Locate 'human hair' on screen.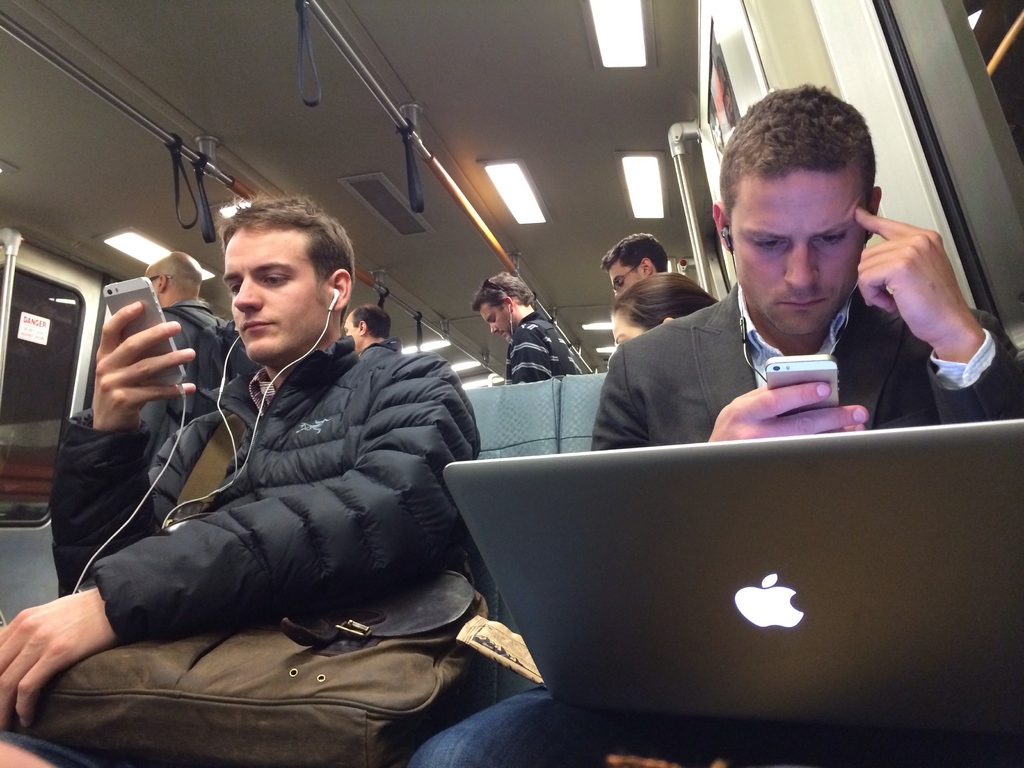
On screen at x1=716 y1=81 x2=880 y2=223.
